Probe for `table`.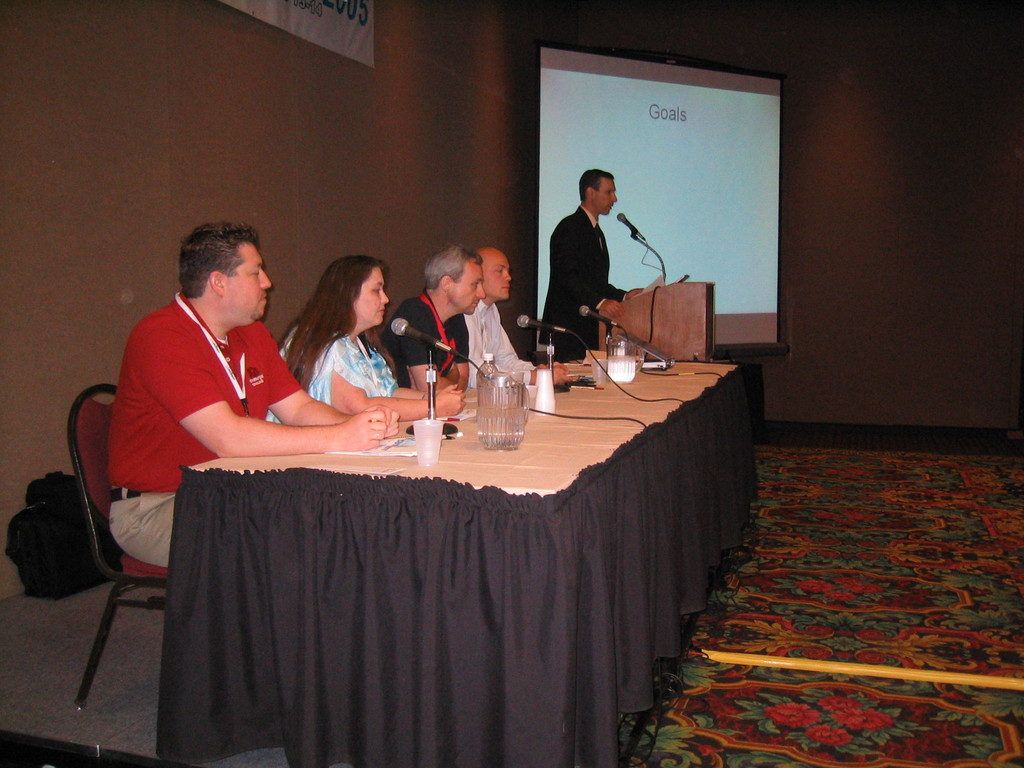
Probe result: box(146, 337, 728, 767).
